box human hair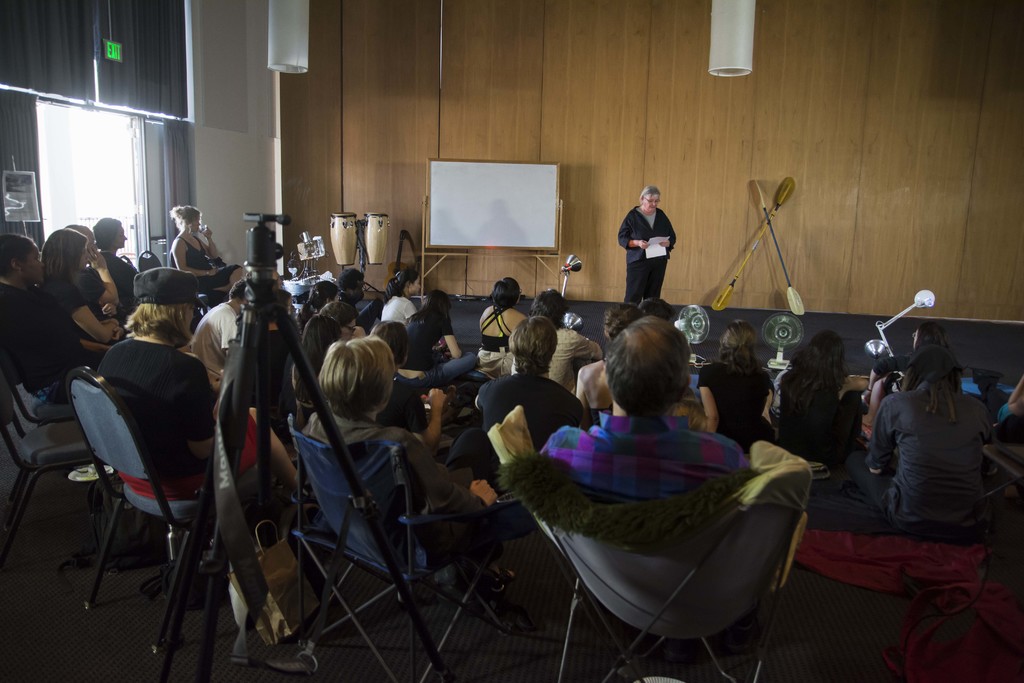
BBox(507, 313, 558, 375)
